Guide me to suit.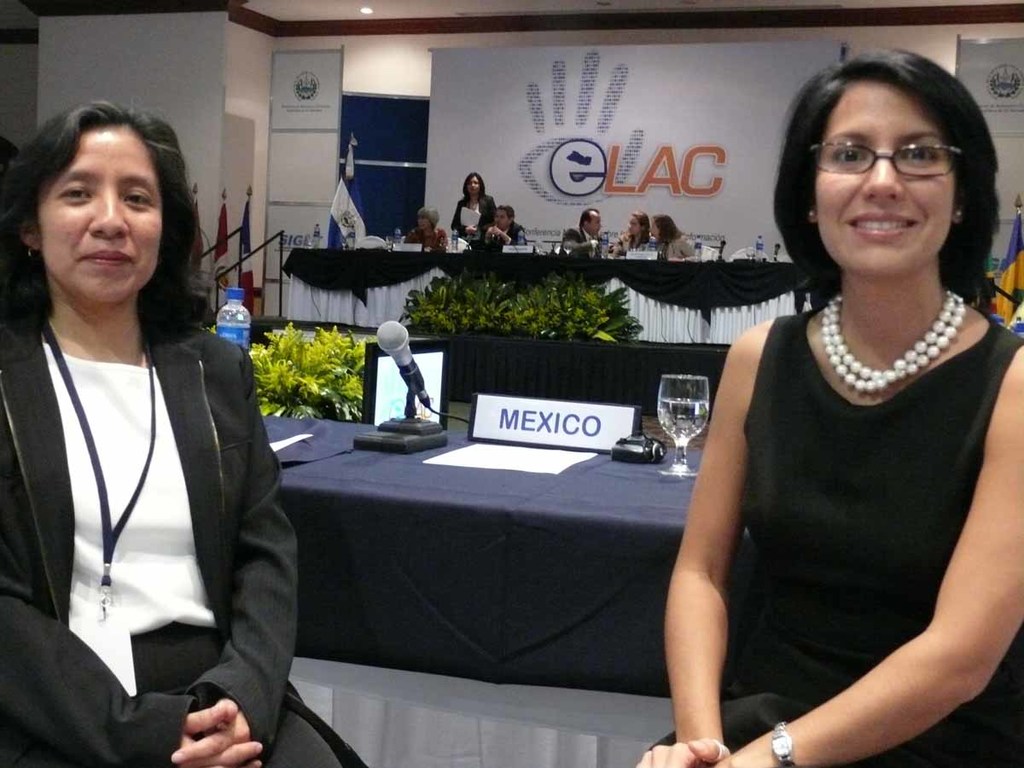
Guidance: 662:239:692:263.
